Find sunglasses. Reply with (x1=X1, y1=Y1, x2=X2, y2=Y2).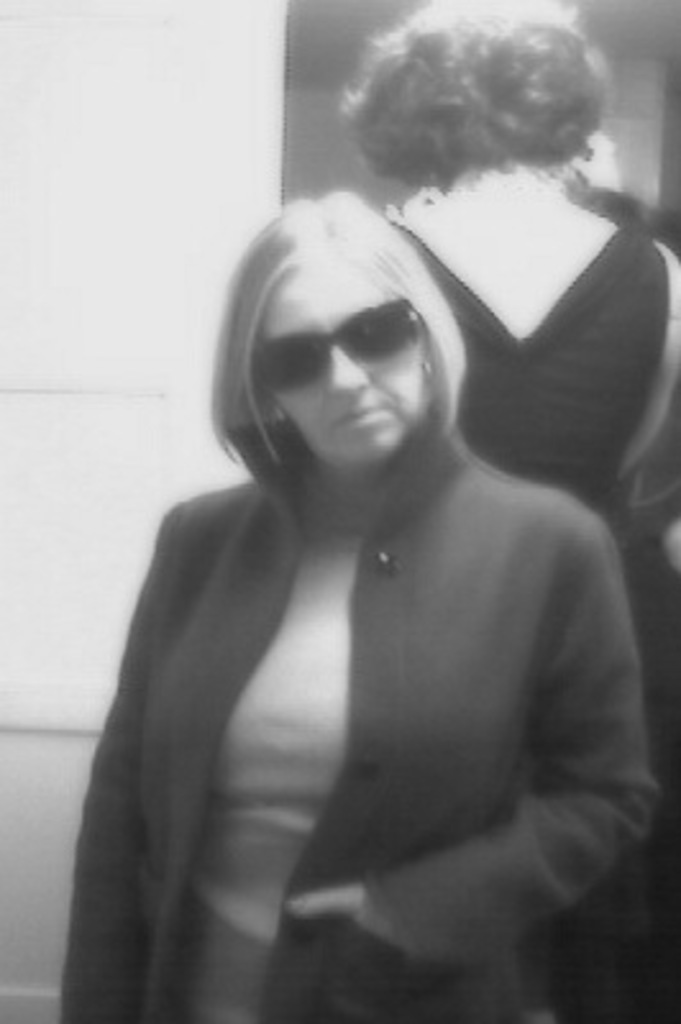
(x1=243, y1=297, x2=420, y2=394).
